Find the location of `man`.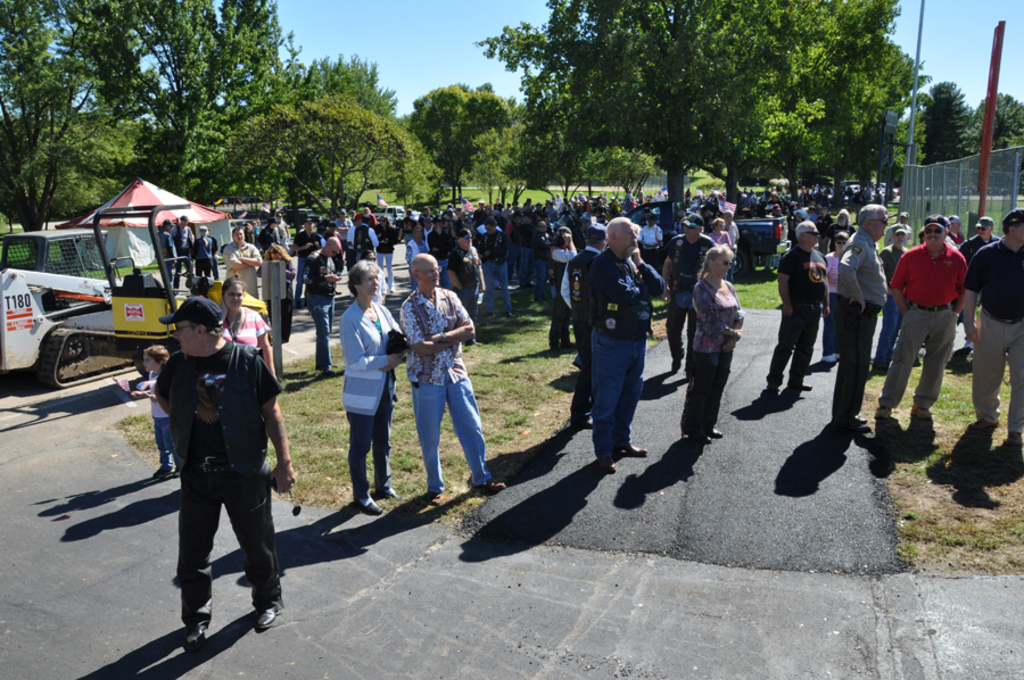
Location: detection(833, 202, 889, 429).
